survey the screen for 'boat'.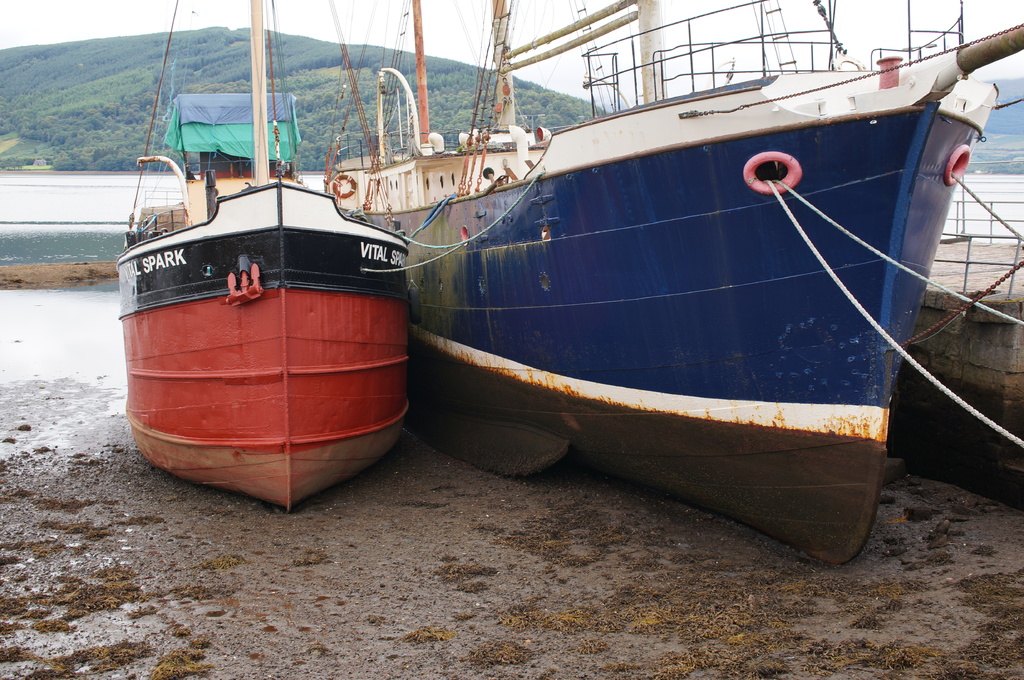
Survey found: {"x1": 317, "y1": 5, "x2": 945, "y2": 559}.
